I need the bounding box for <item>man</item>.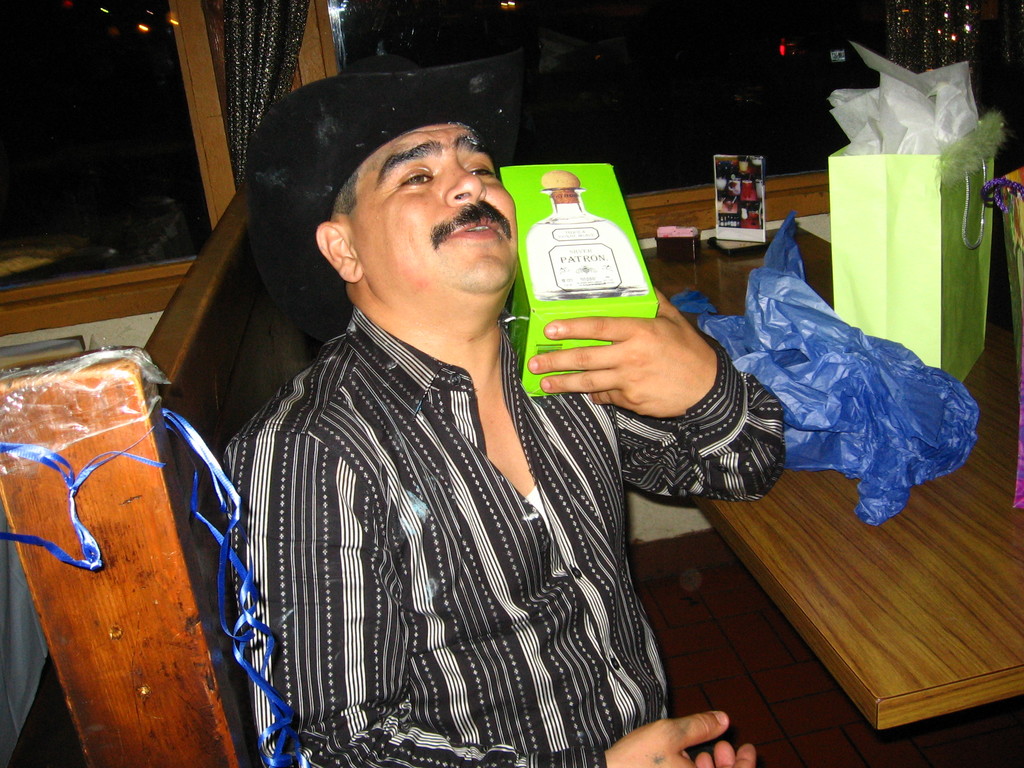
Here it is: [x1=164, y1=88, x2=796, y2=763].
